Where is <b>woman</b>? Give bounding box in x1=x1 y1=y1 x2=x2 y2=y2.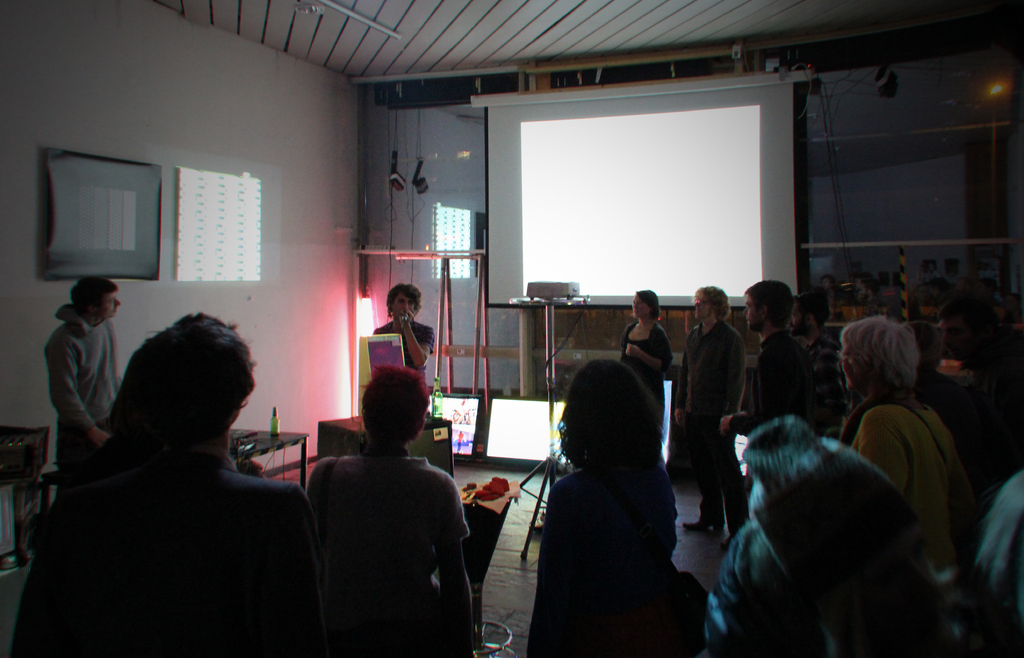
x1=836 y1=313 x2=981 y2=583.
